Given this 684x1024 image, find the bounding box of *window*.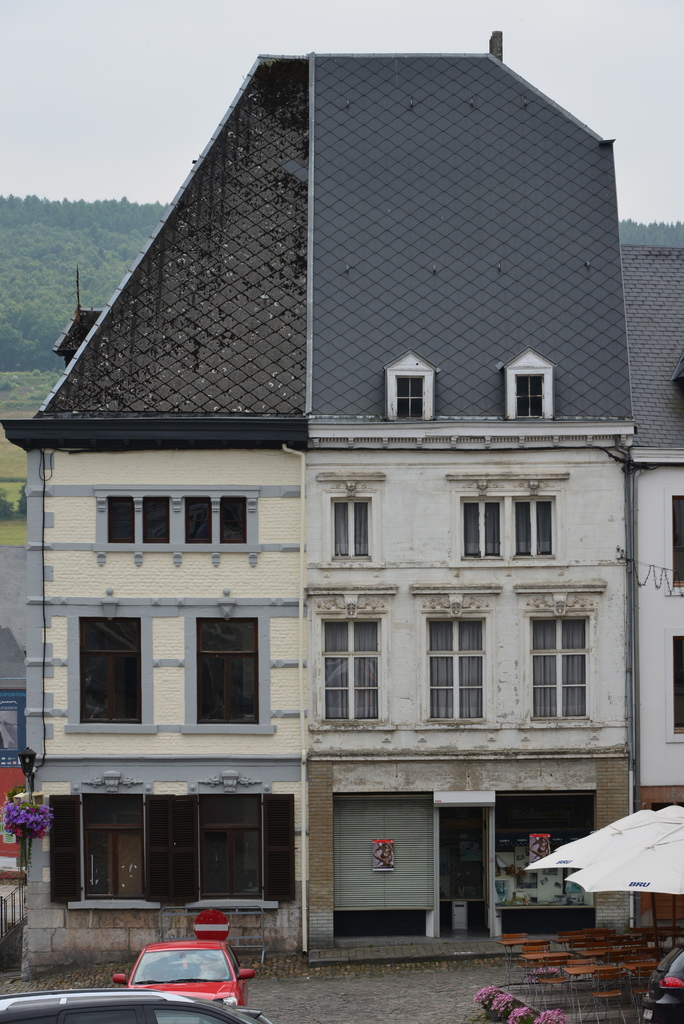
{"left": 322, "top": 618, "right": 377, "bottom": 724}.
